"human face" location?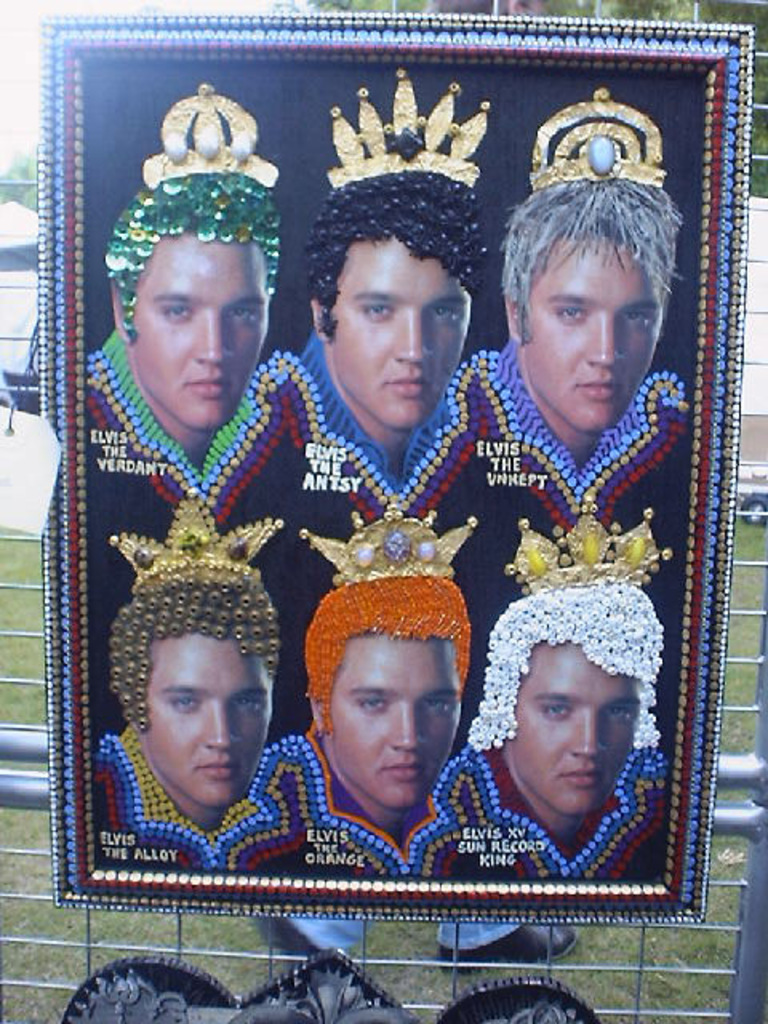
[512, 635, 640, 811]
